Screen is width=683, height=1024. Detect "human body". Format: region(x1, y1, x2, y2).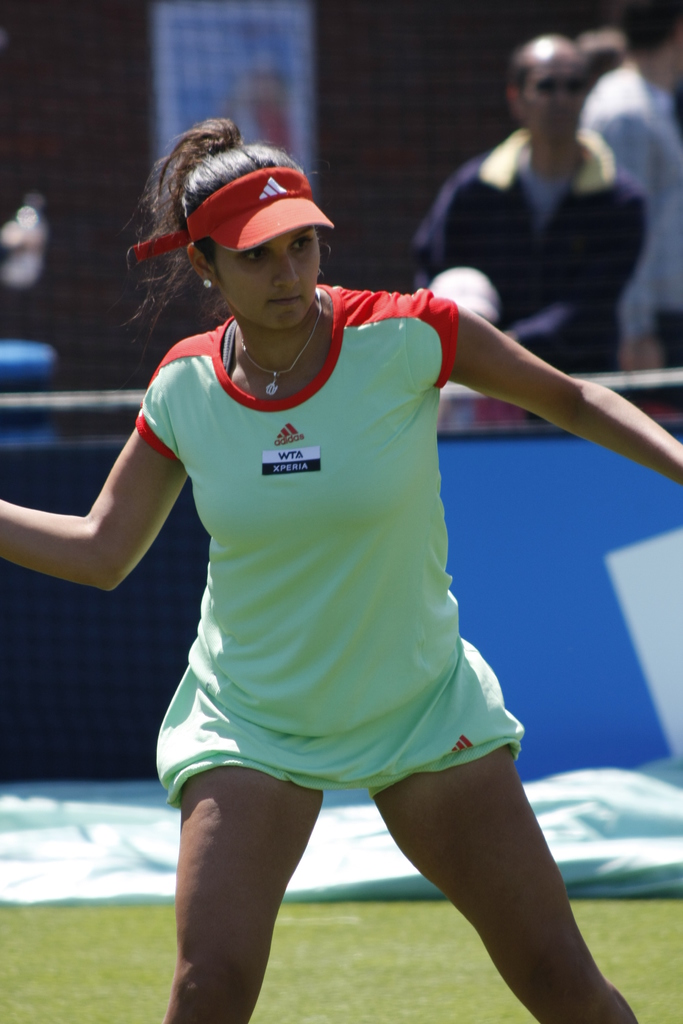
region(95, 160, 568, 1014).
